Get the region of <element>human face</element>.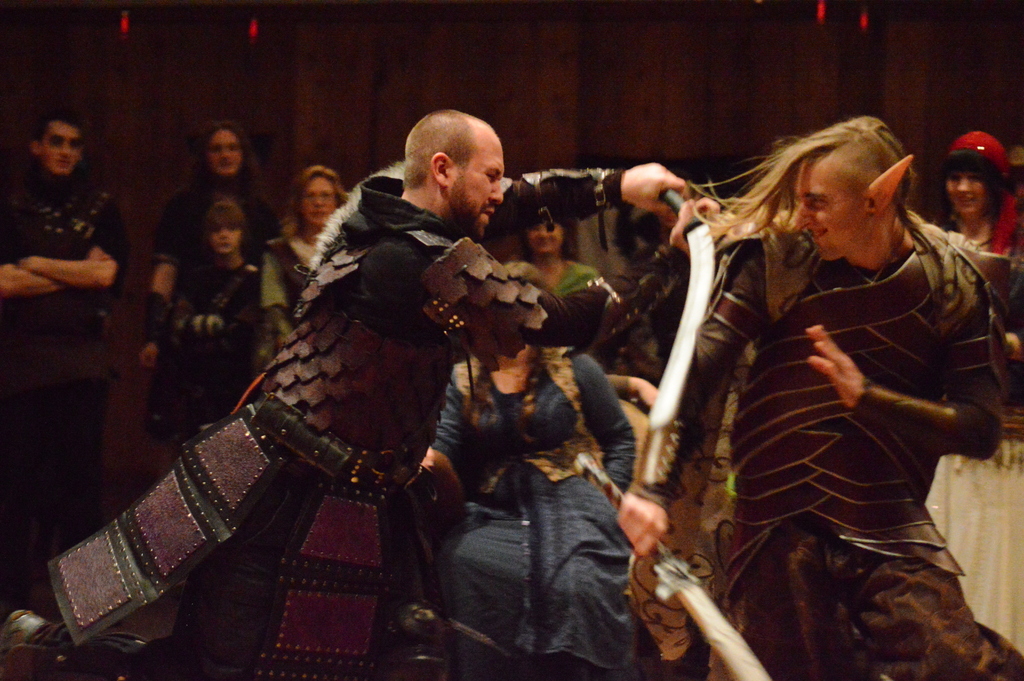
box=[947, 170, 985, 217].
